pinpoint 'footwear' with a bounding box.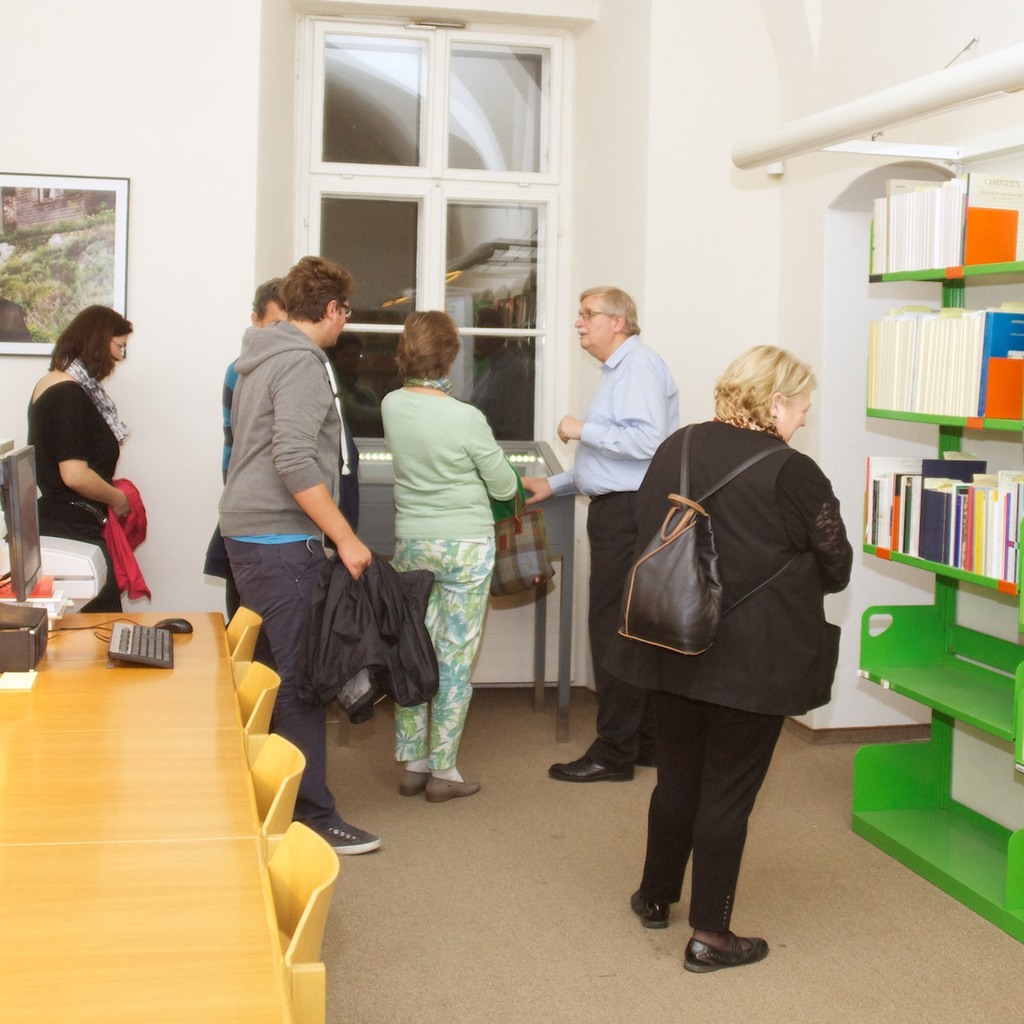
crop(314, 815, 381, 861).
